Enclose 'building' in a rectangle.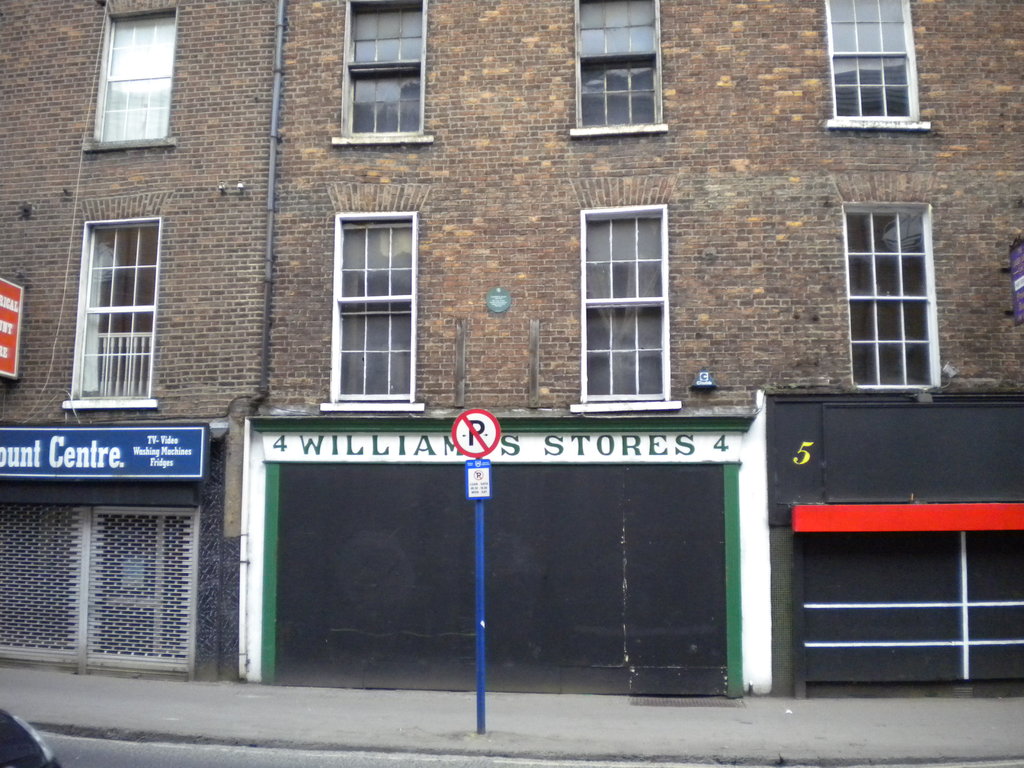
crop(0, 0, 1023, 699).
